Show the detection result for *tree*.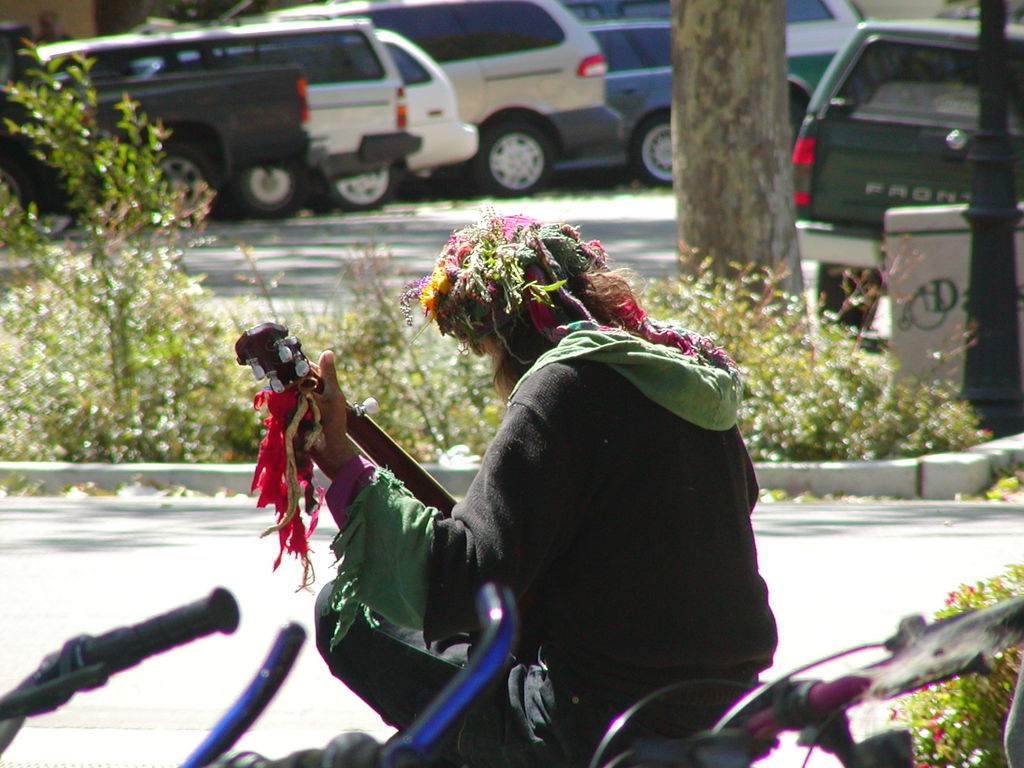
{"x1": 684, "y1": 0, "x2": 811, "y2": 374}.
